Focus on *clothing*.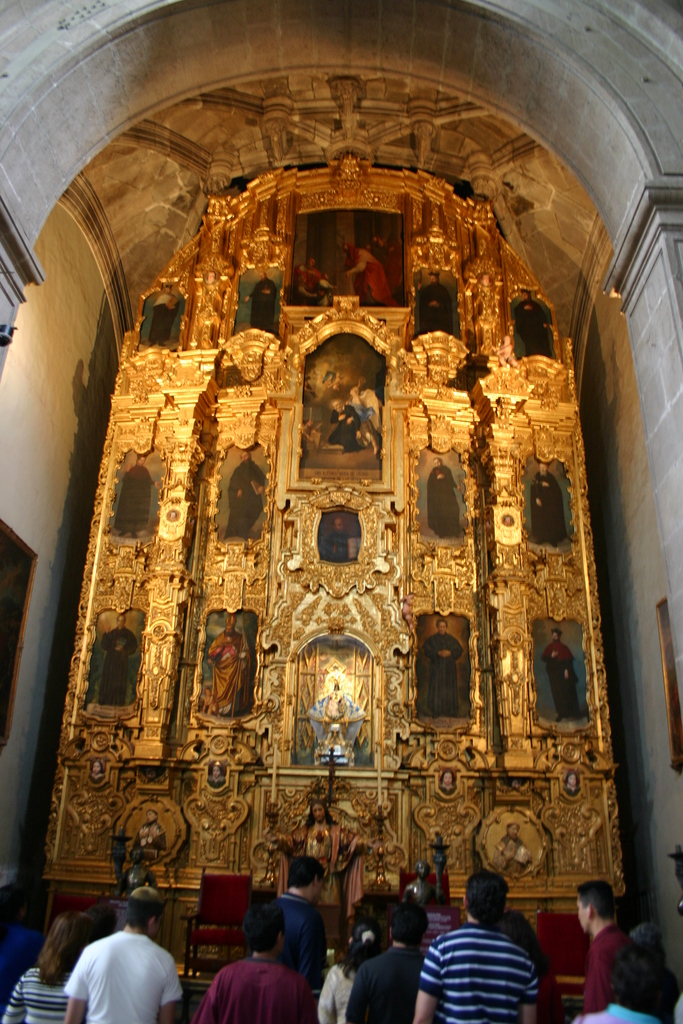
Focused at BBox(111, 465, 156, 535).
